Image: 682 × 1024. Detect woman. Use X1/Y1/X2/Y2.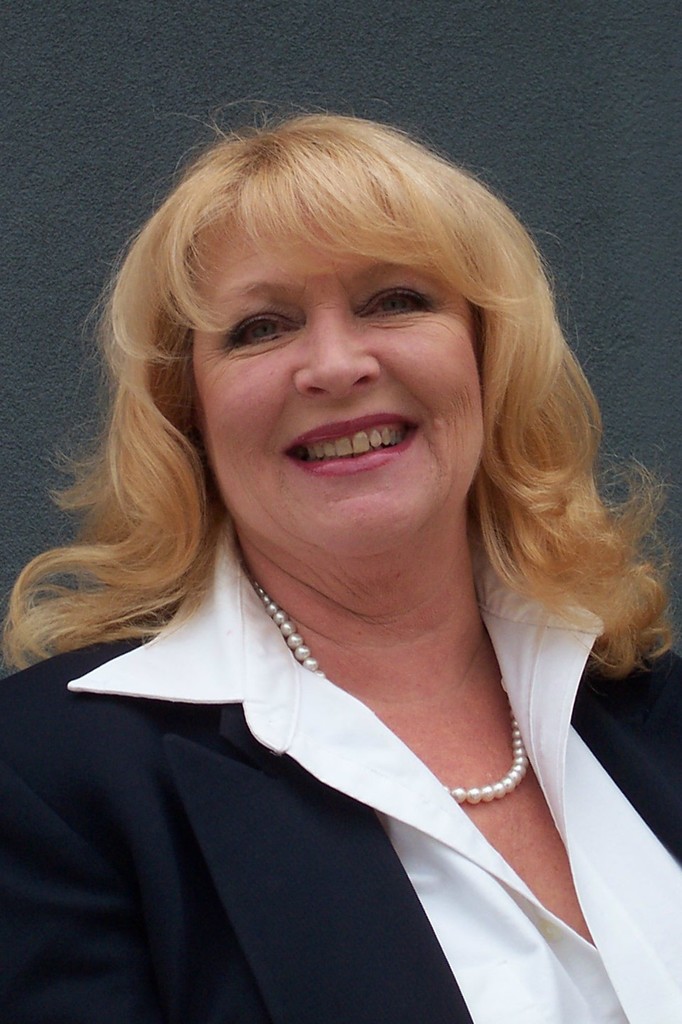
2/116/681/1002.
